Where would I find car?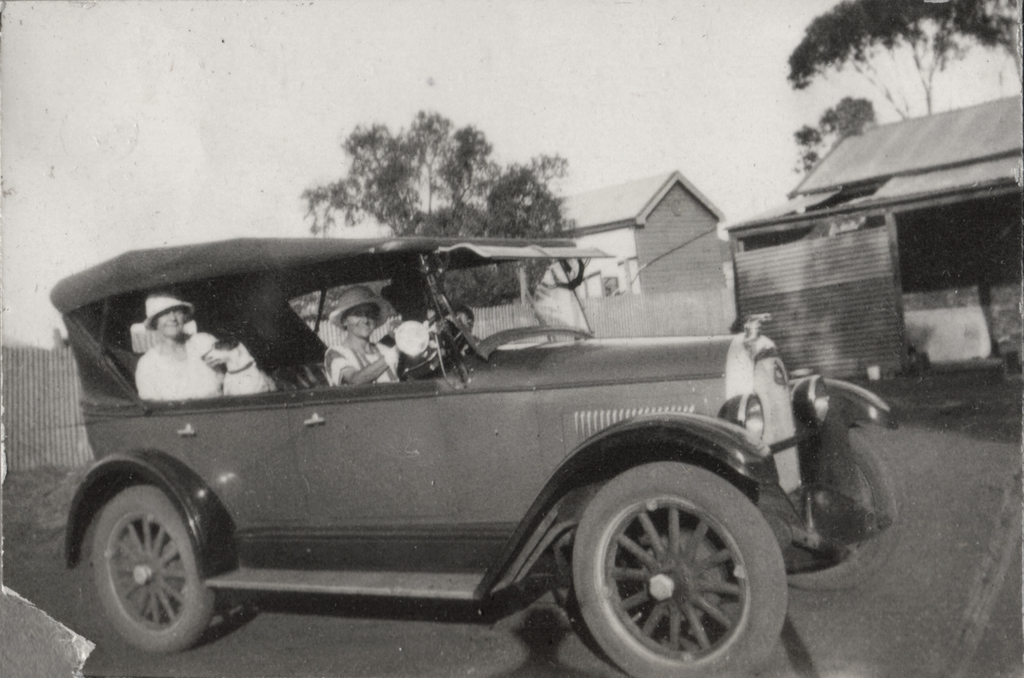
At region(48, 232, 900, 677).
